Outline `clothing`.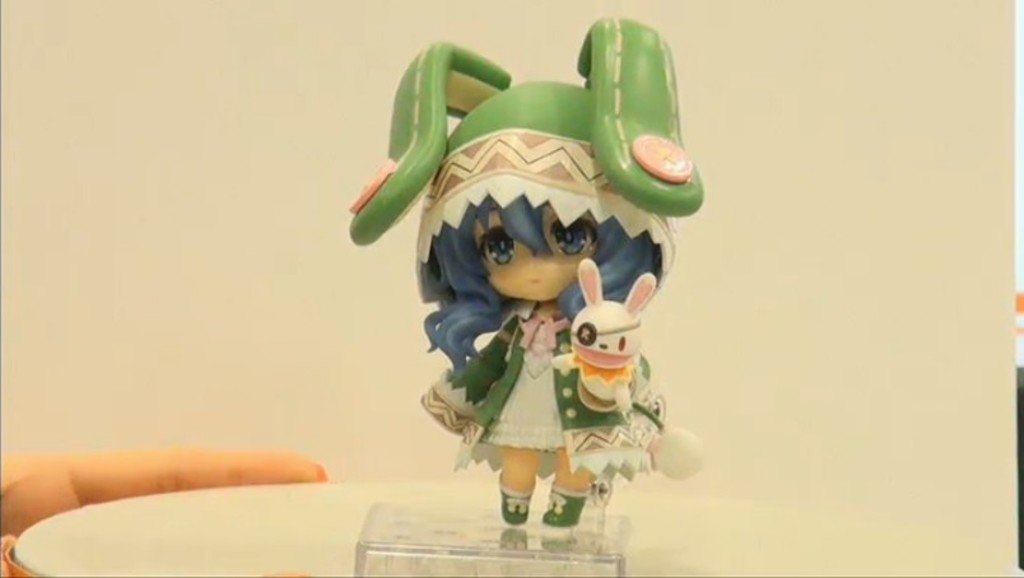
Outline: box(401, 293, 667, 481).
